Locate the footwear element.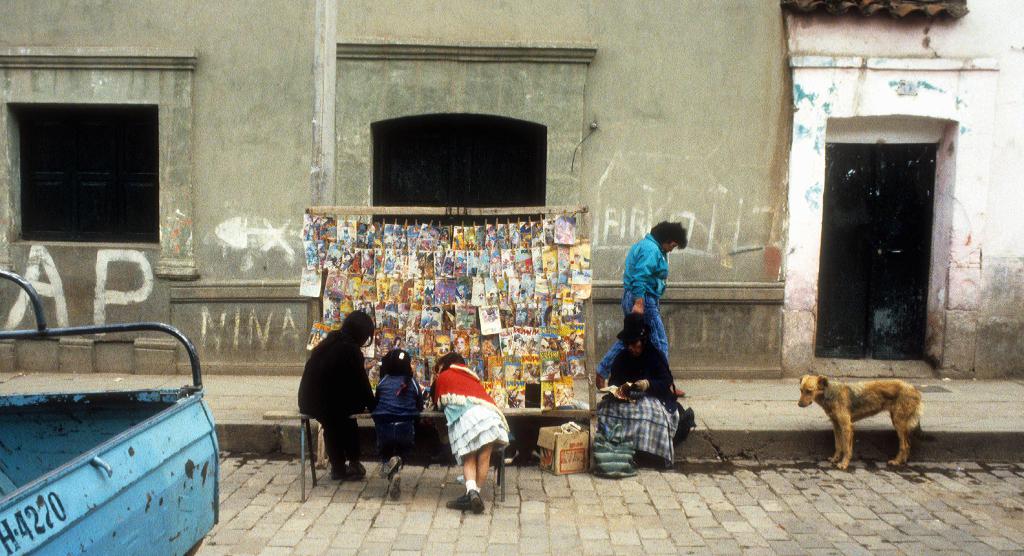
Element bbox: {"left": 379, "top": 456, "right": 400, "bottom": 481}.
